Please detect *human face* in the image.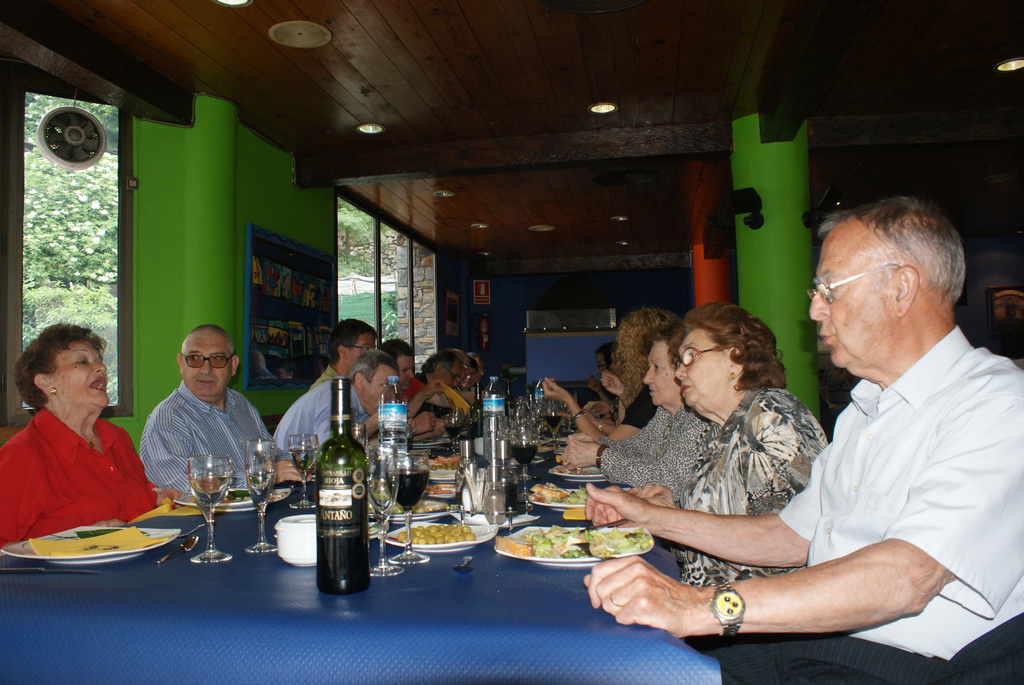
645 338 675 401.
